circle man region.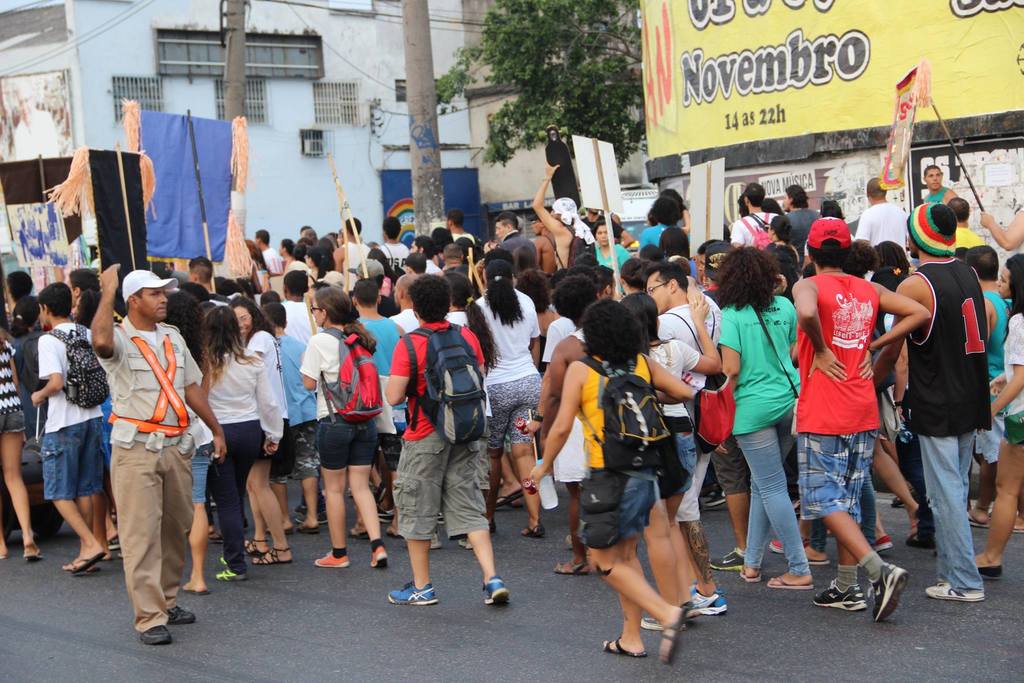
Region: (379, 268, 465, 497).
